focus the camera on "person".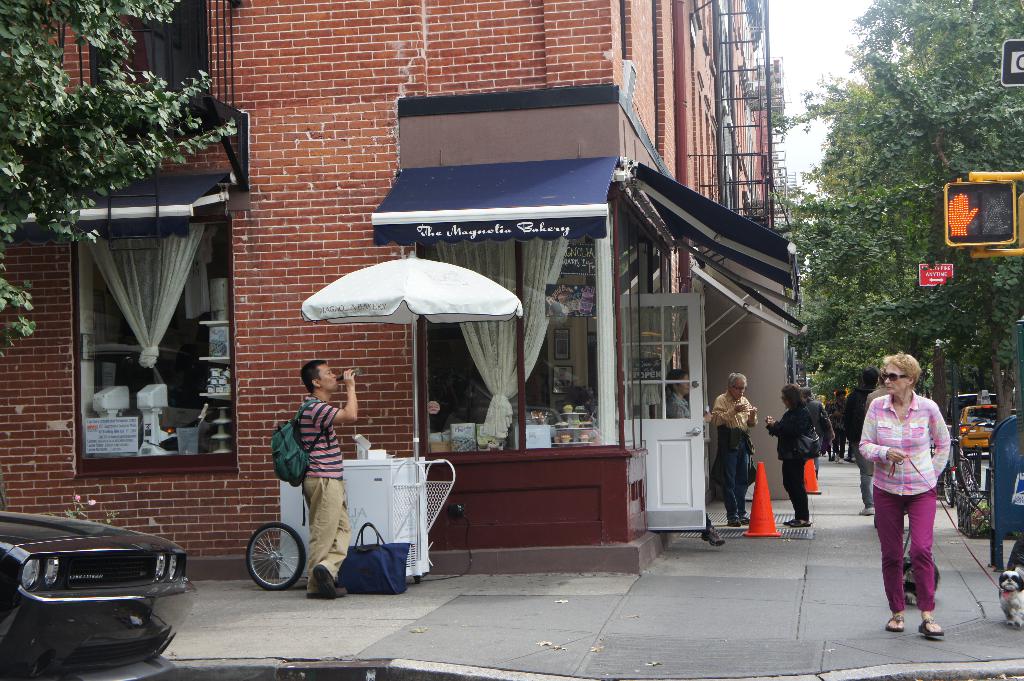
Focus region: (x1=870, y1=341, x2=964, y2=633).
